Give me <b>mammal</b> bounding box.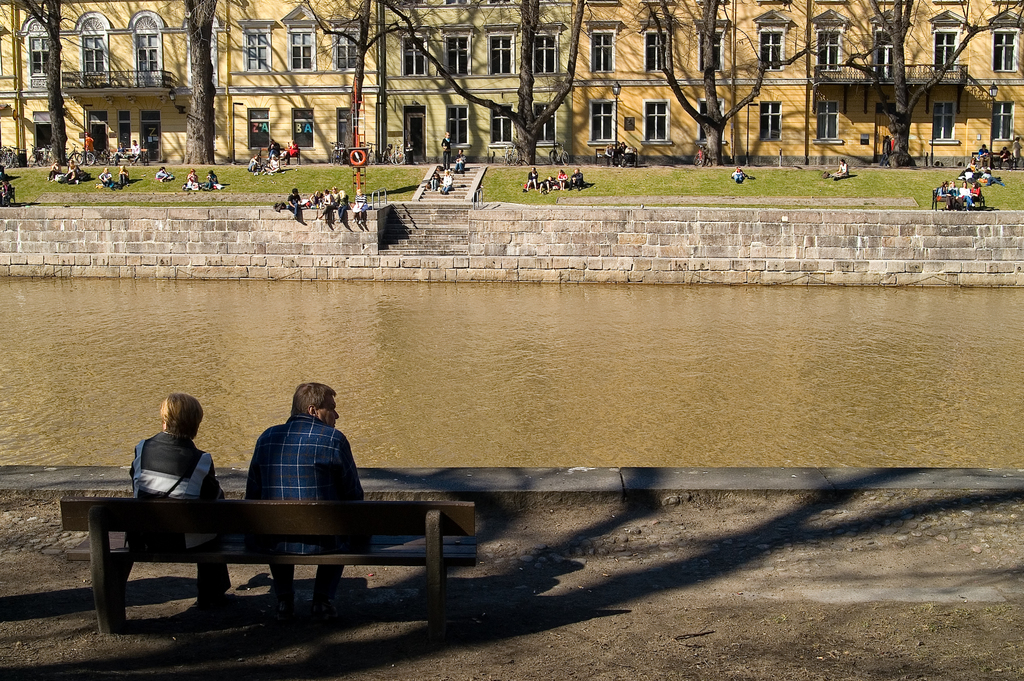
557, 171, 567, 191.
